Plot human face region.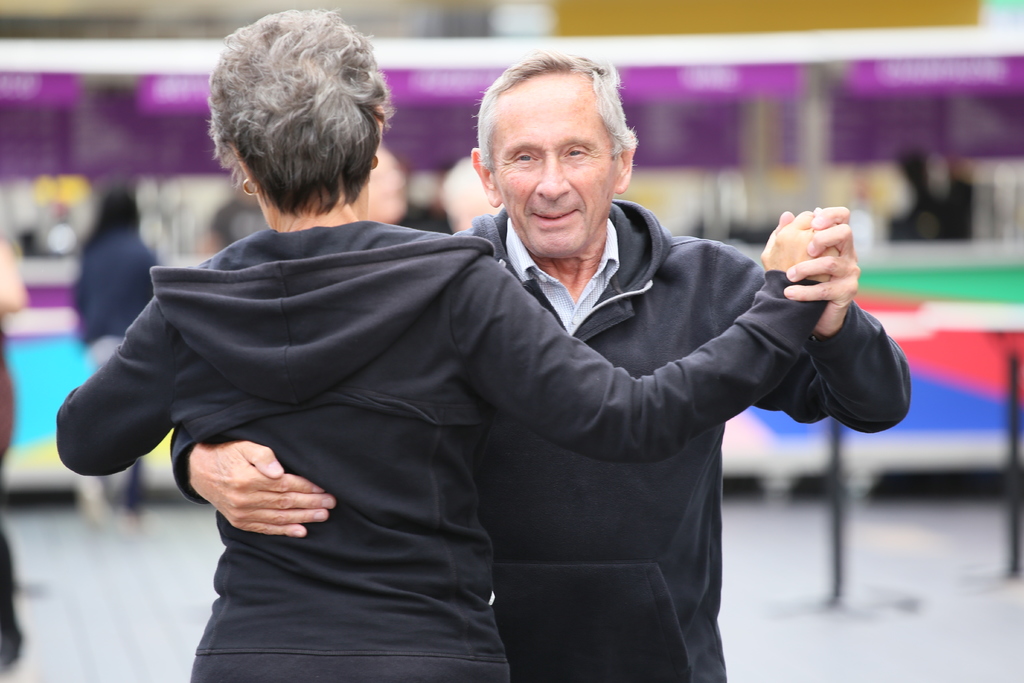
Plotted at crop(496, 77, 621, 257).
